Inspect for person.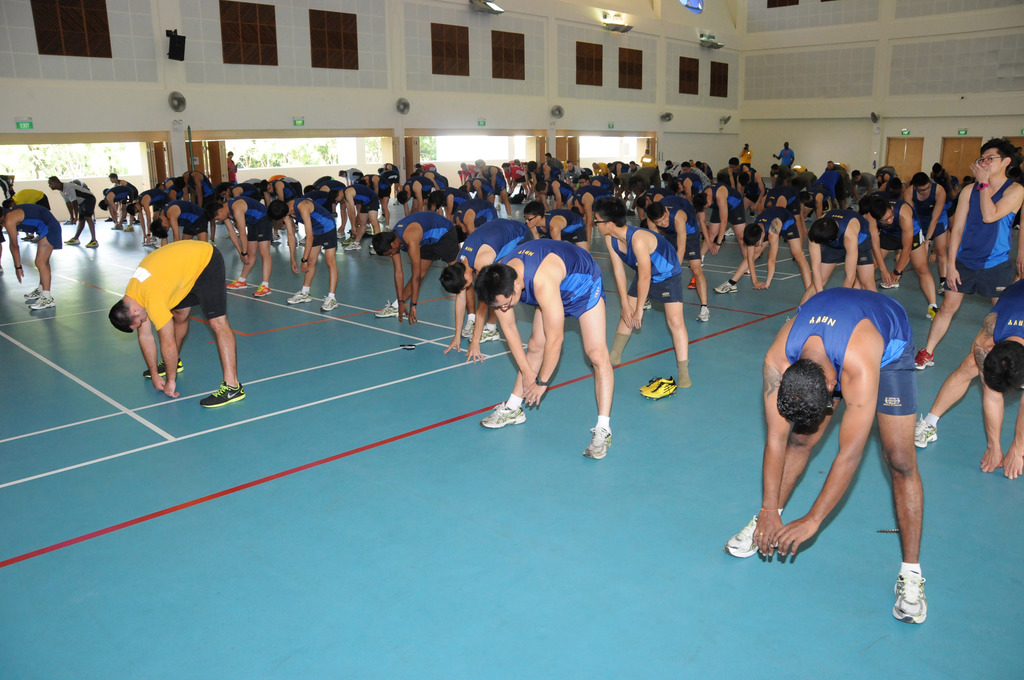
Inspection: bbox=[363, 207, 468, 341].
